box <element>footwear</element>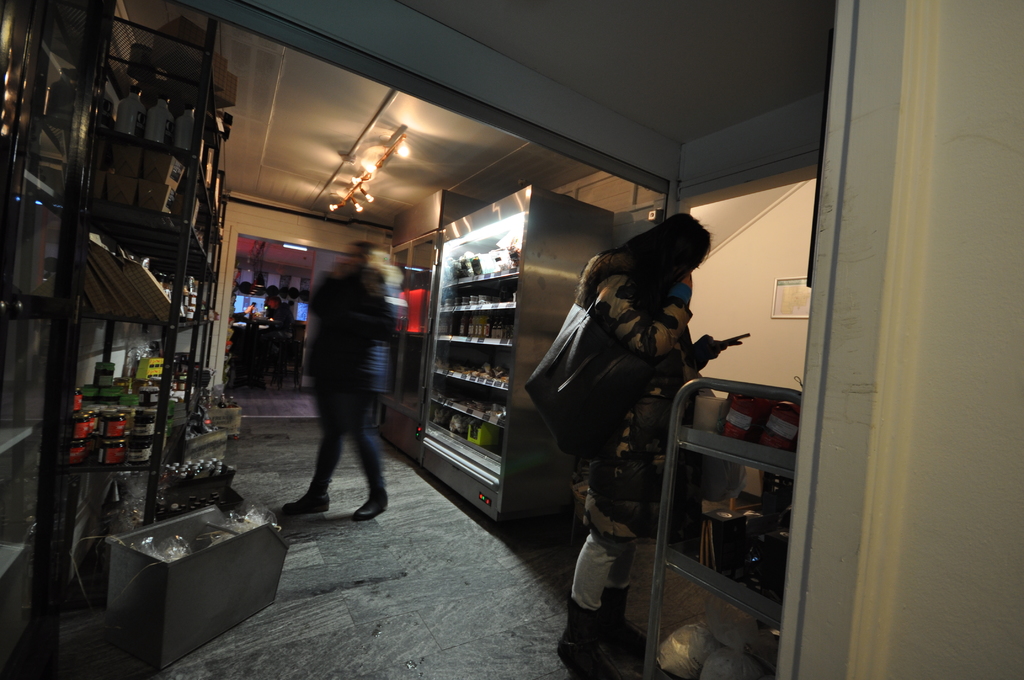
pyautogui.locateOnScreen(281, 489, 328, 515)
